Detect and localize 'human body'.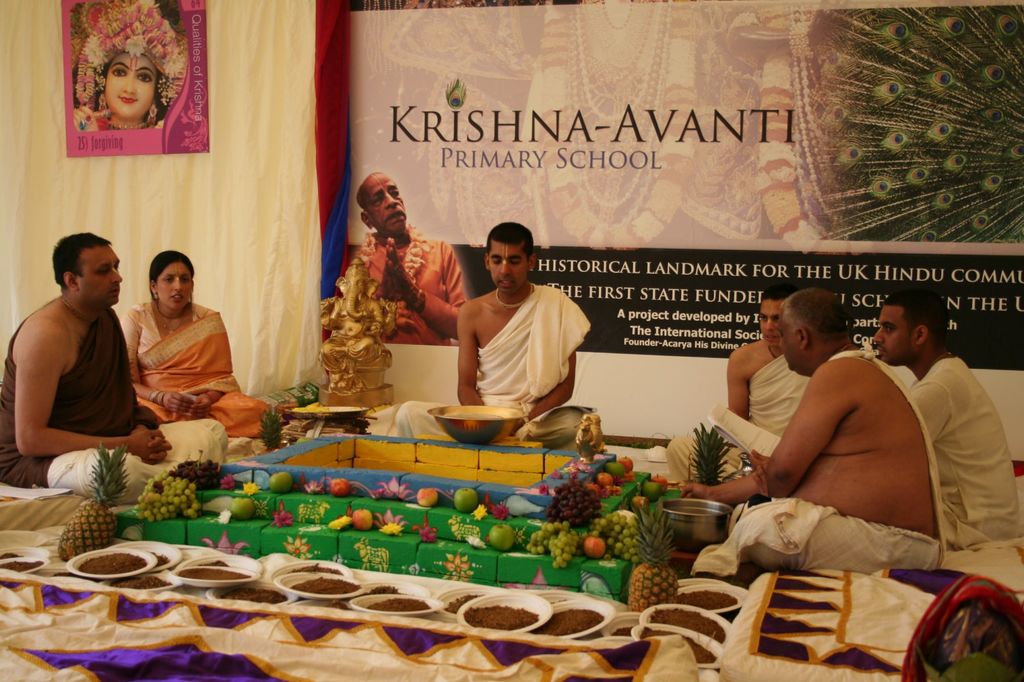
Localized at x1=12 y1=217 x2=134 y2=508.
